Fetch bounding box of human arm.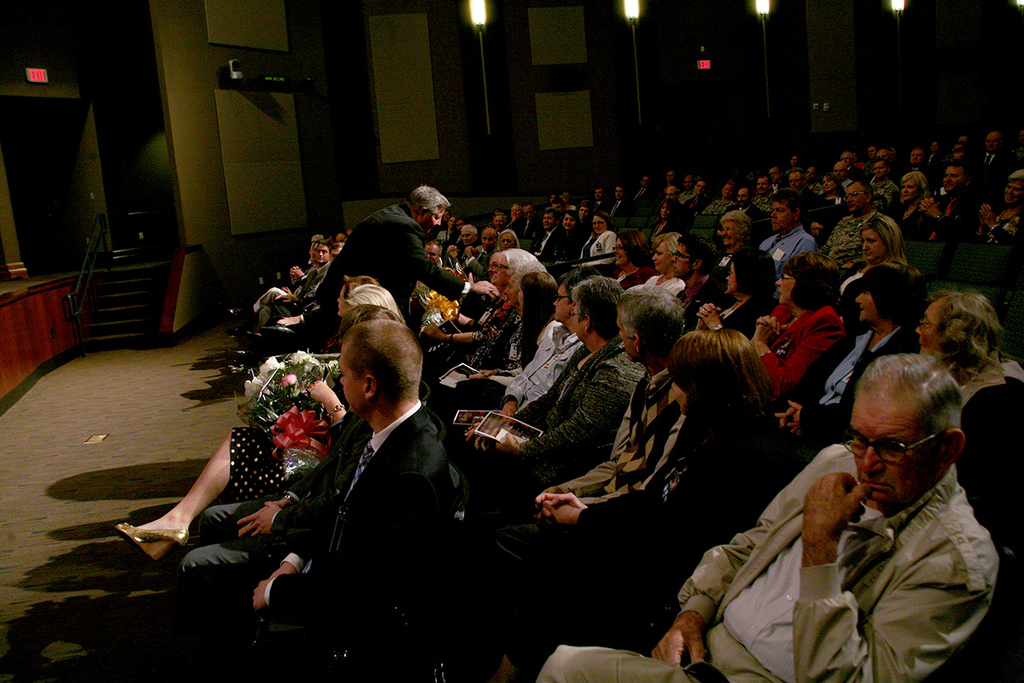
Bbox: l=459, t=349, r=596, b=455.
